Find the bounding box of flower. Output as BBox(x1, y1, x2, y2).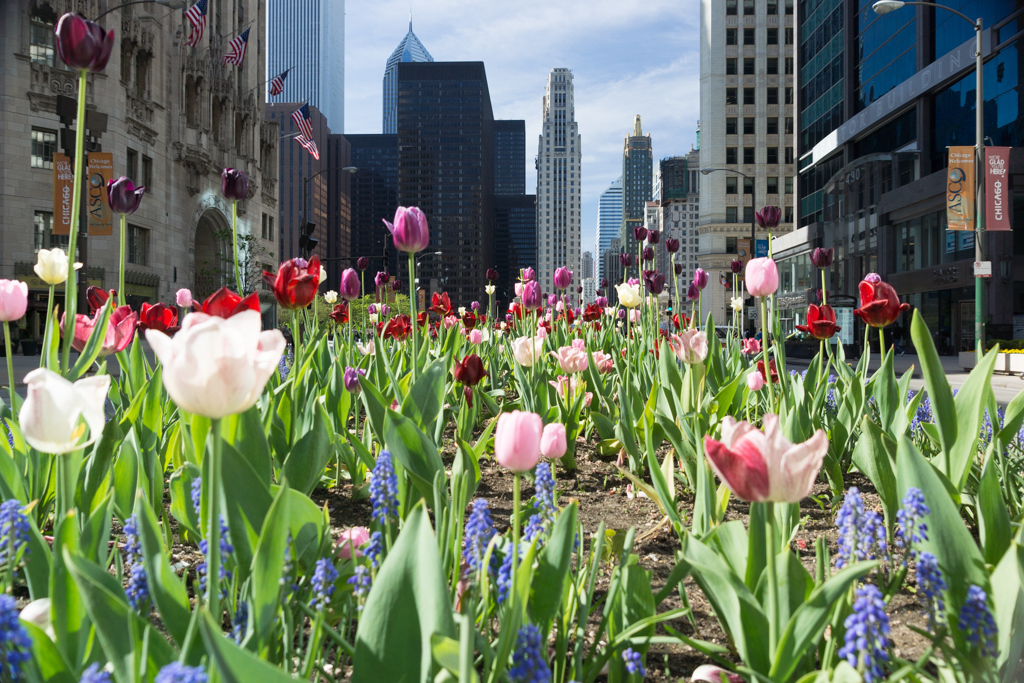
BBox(616, 637, 648, 682).
